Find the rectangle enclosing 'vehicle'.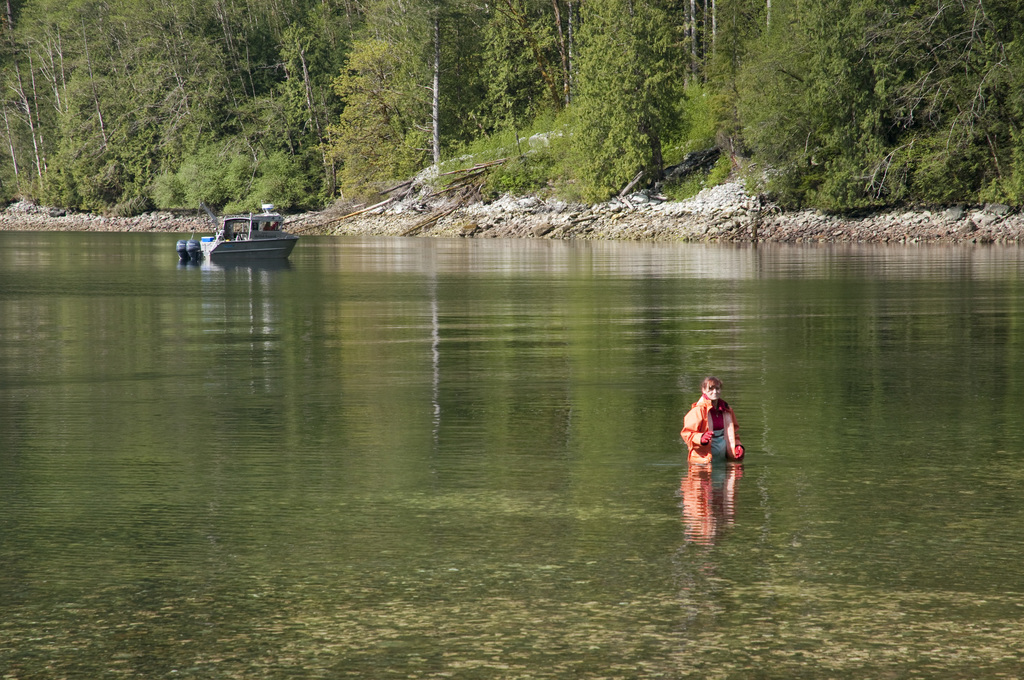
(left=192, top=197, right=298, bottom=260).
